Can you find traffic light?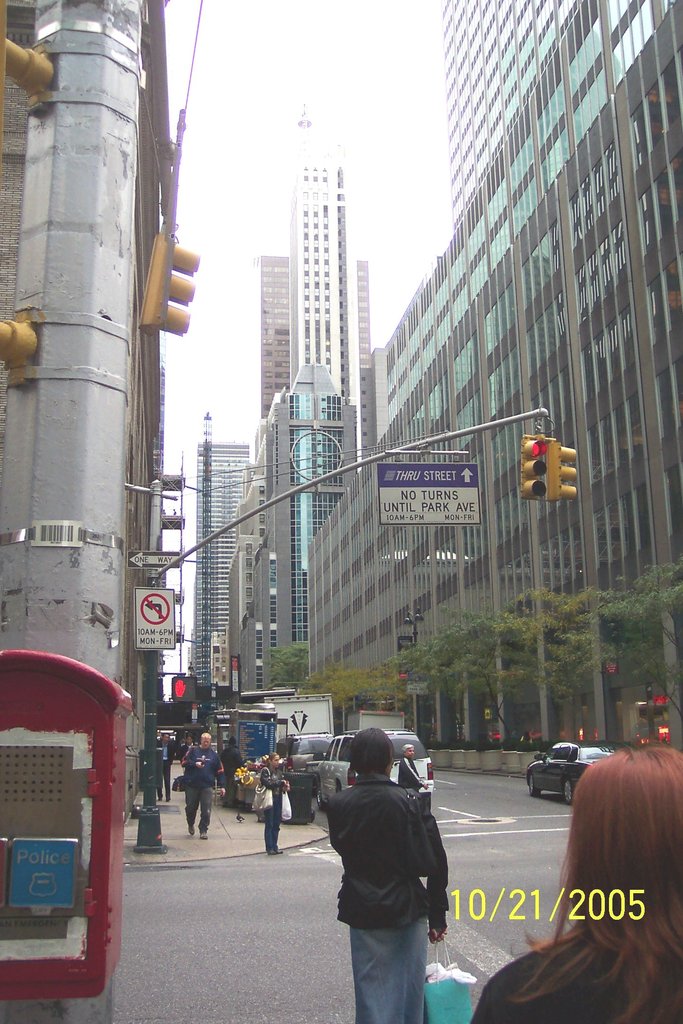
Yes, bounding box: 521/419/577/506.
